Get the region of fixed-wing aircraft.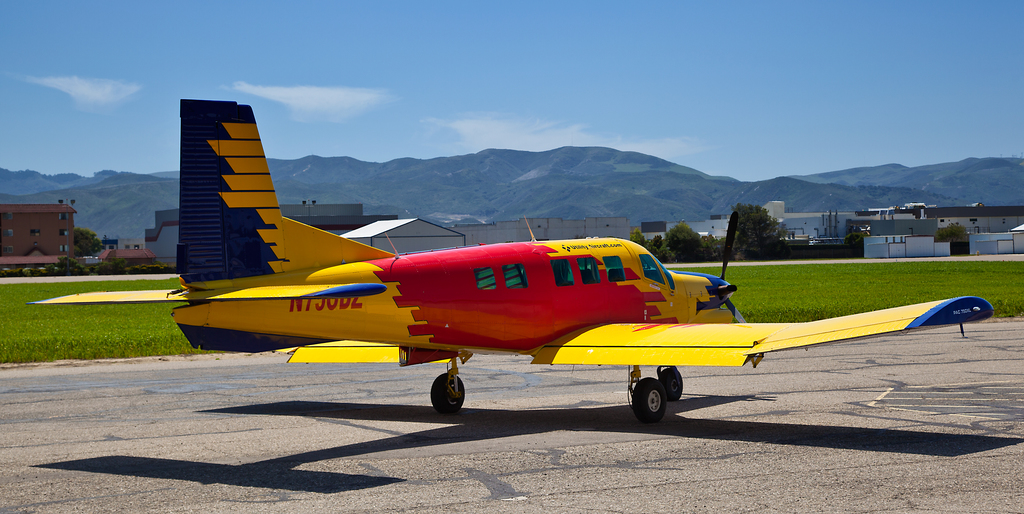
Rect(19, 95, 995, 430).
